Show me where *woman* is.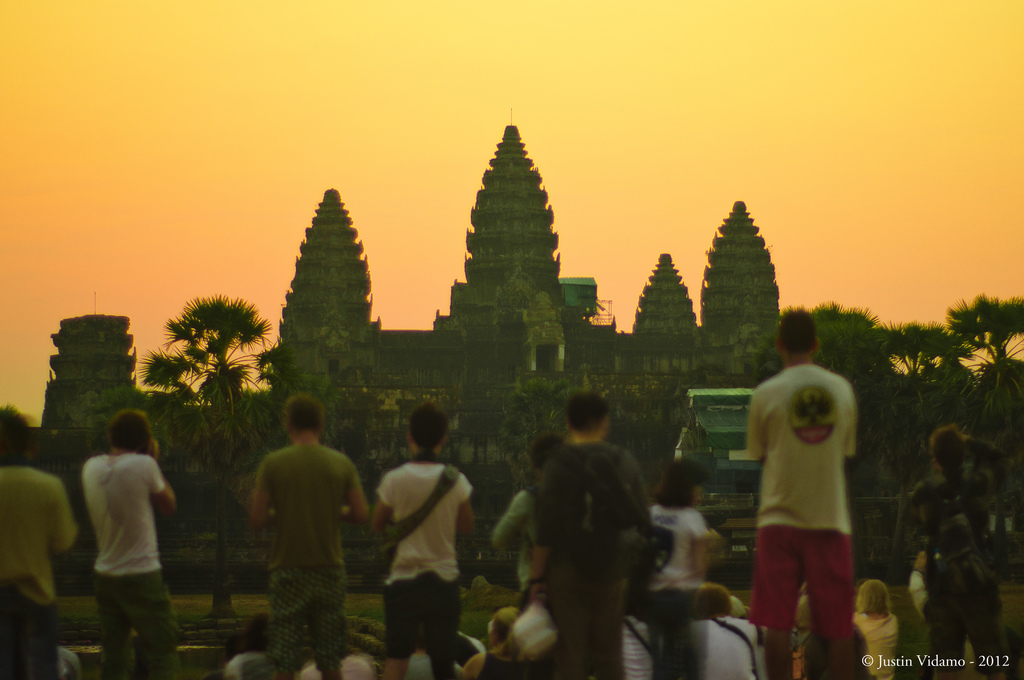
*woman* is at rect(901, 423, 998, 679).
